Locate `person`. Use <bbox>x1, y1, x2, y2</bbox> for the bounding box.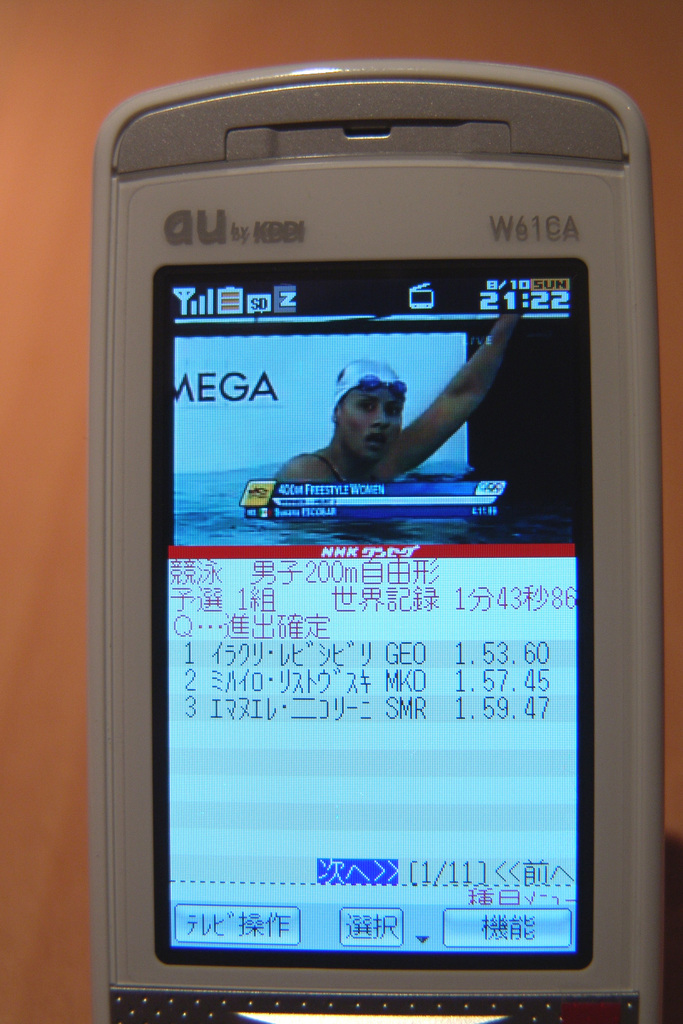
<bbox>300, 340, 447, 531</bbox>.
